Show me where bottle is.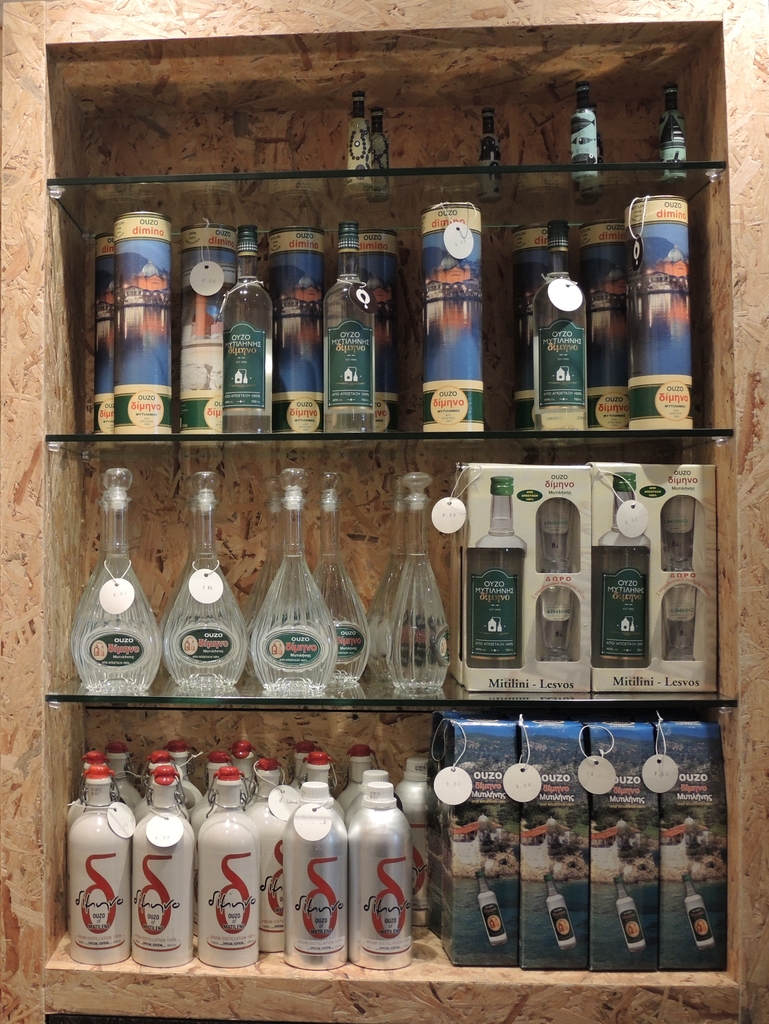
bottle is at x1=367 y1=476 x2=409 y2=689.
